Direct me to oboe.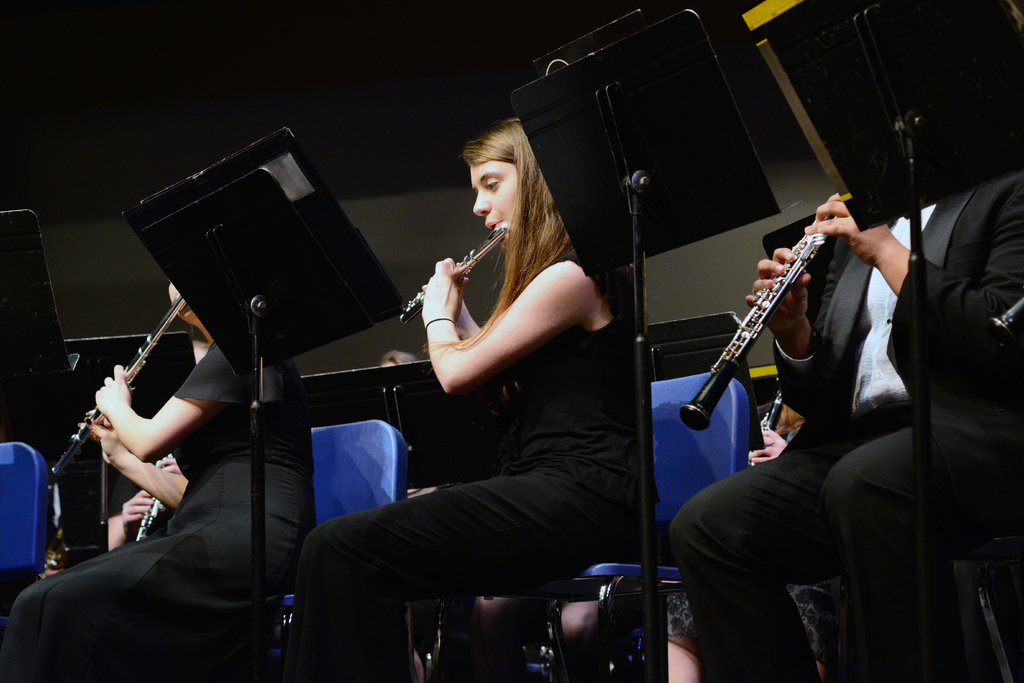
Direction: 395/229/506/331.
